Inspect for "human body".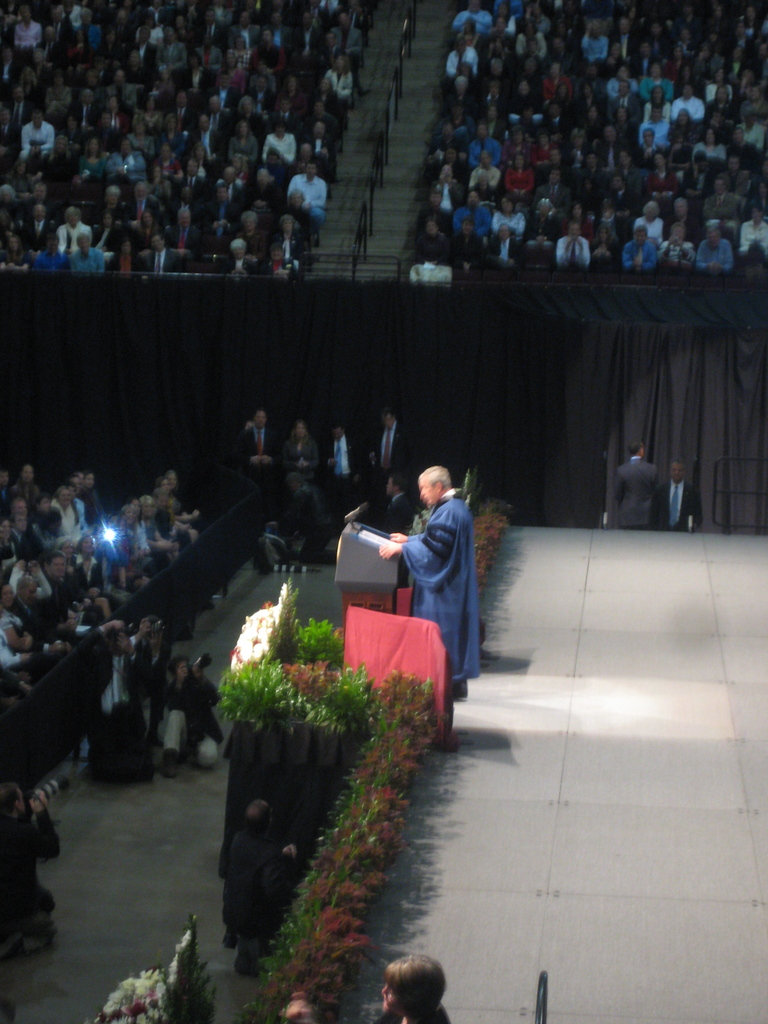
Inspection: {"x1": 71, "y1": 621, "x2": 157, "y2": 781}.
